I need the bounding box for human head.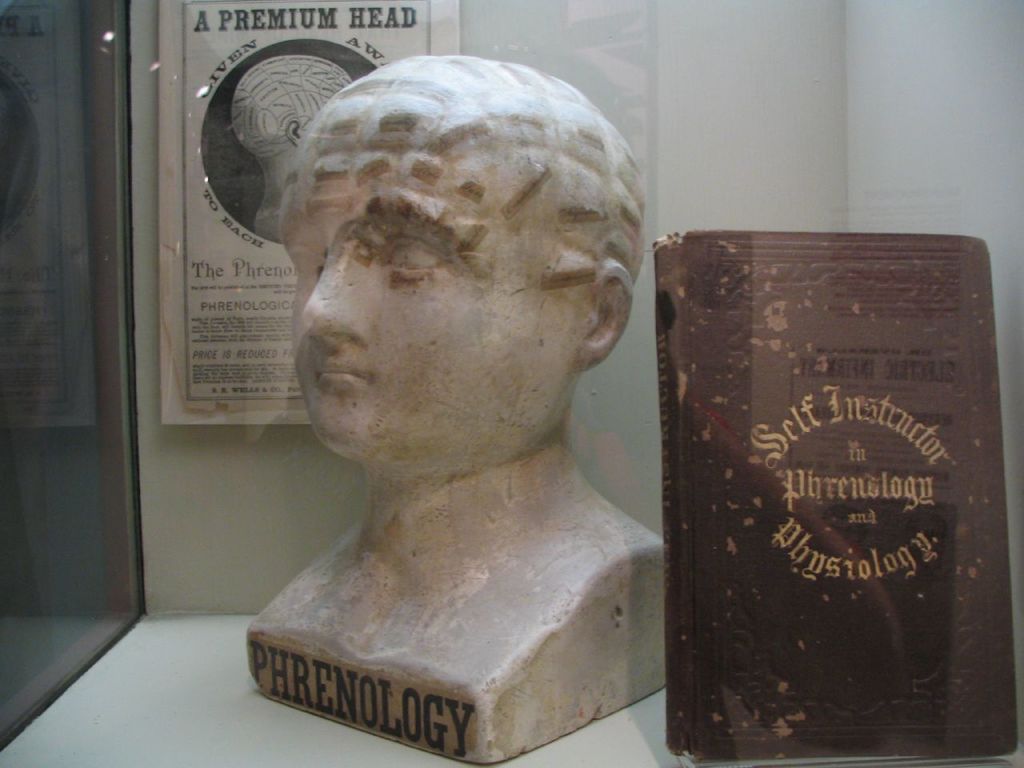
Here it is: {"left": 305, "top": 40, "right": 647, "bottom": 485}.
